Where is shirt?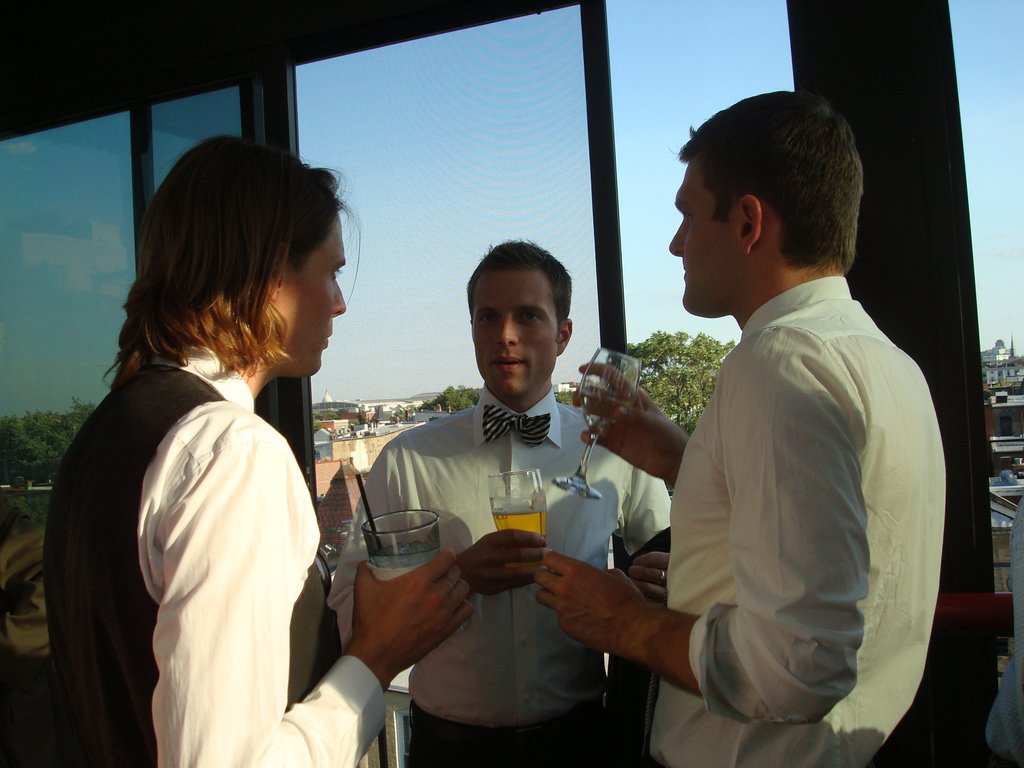
647,277,948,767.
